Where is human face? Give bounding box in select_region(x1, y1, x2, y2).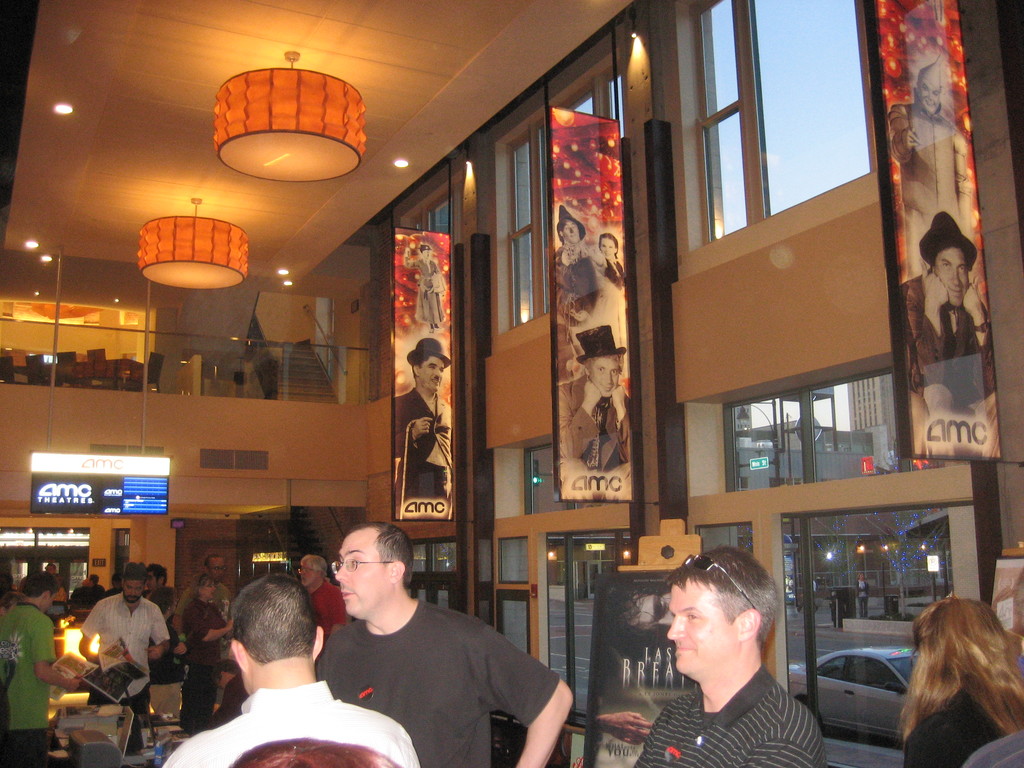
select_region(146, 575, 157, 593).
